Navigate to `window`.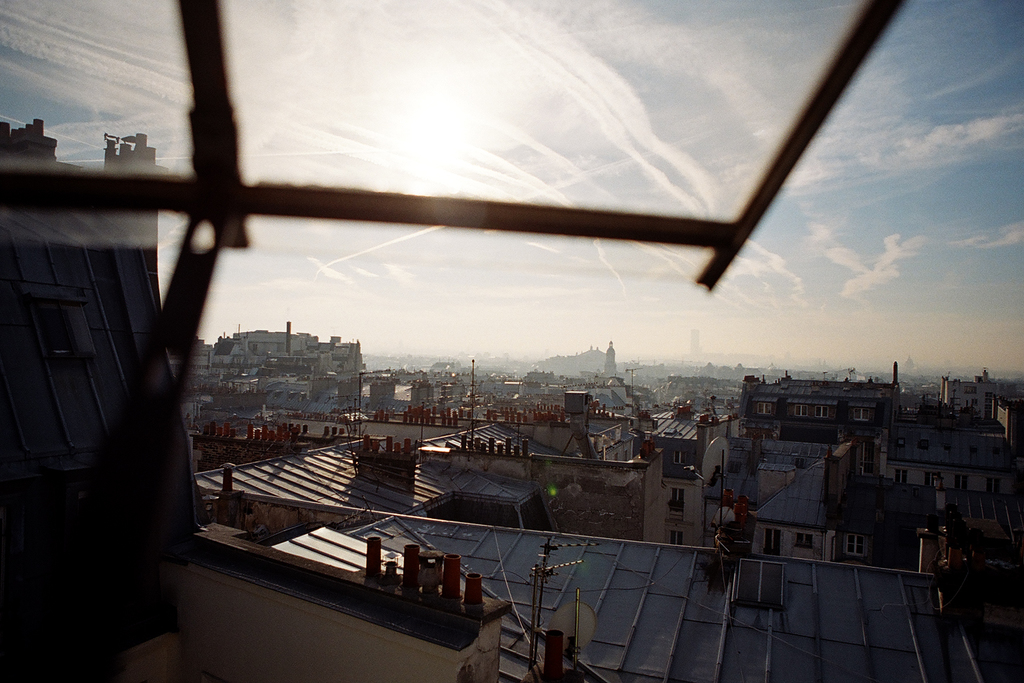
Navigation target: <bbox>953, 478, 967, 495</bbox>.
